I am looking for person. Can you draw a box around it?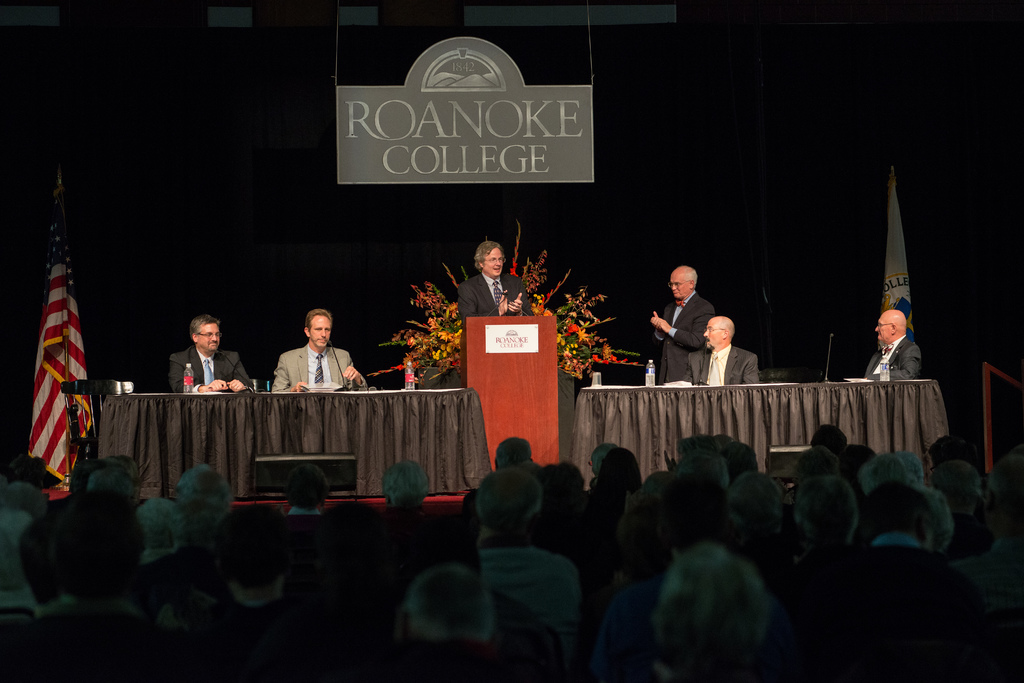
Sure, the bounding box is bbox=[647, 260, 717, 383].
